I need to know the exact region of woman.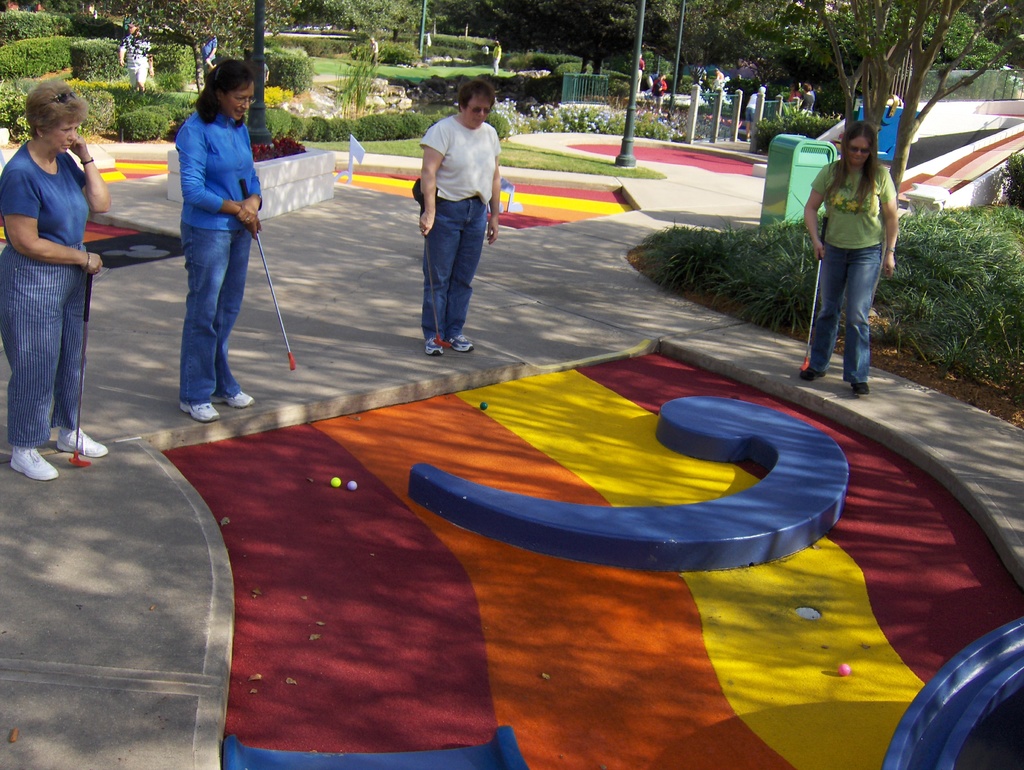
Region: <bbox>173, 63, 258, 424</bbox>.
